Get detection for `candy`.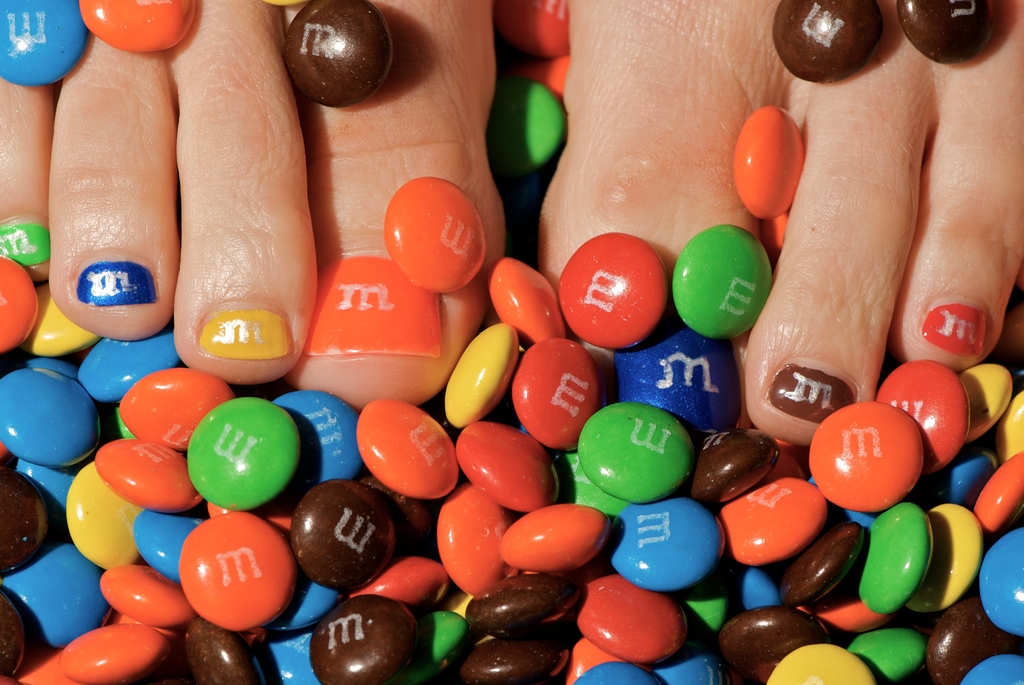
Detection: [484,71,564,177].
